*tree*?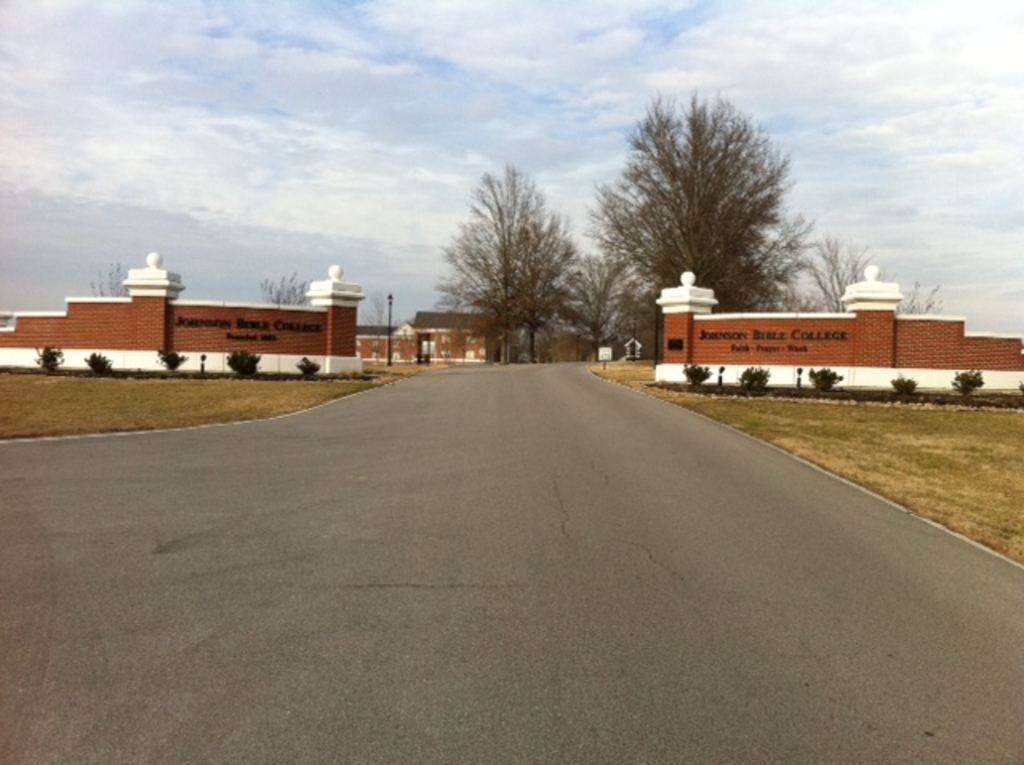
[left=262, top=274, right=312, bottom=304]
